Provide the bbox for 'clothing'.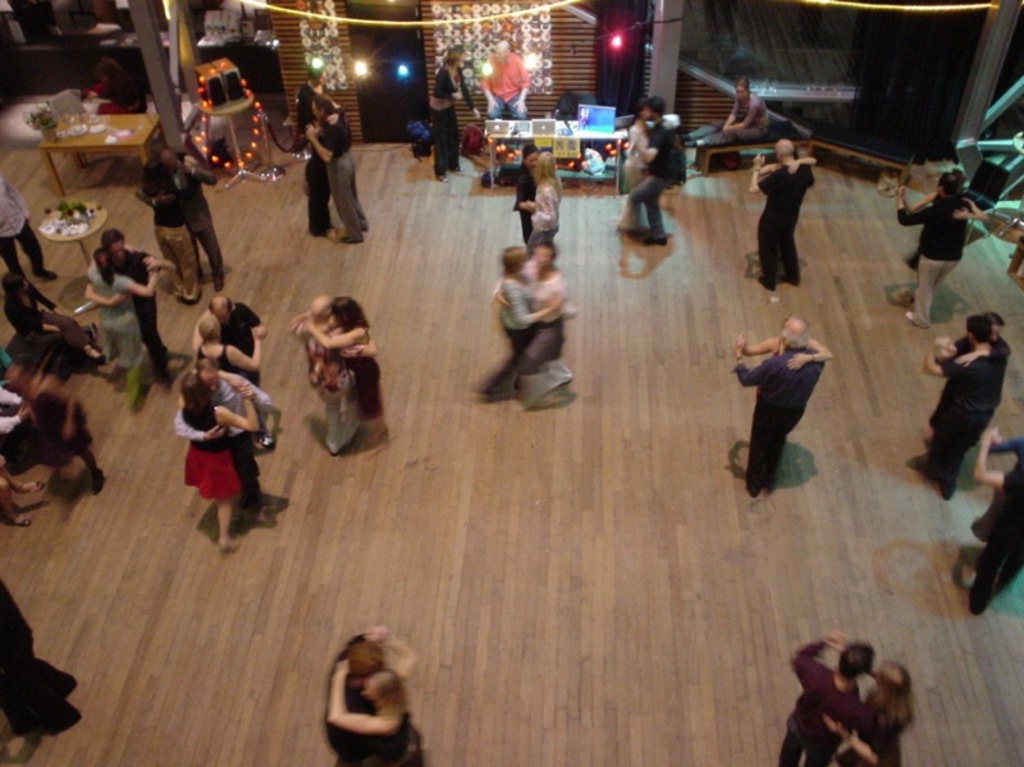
bbox=[182, 407, 246, 512].
